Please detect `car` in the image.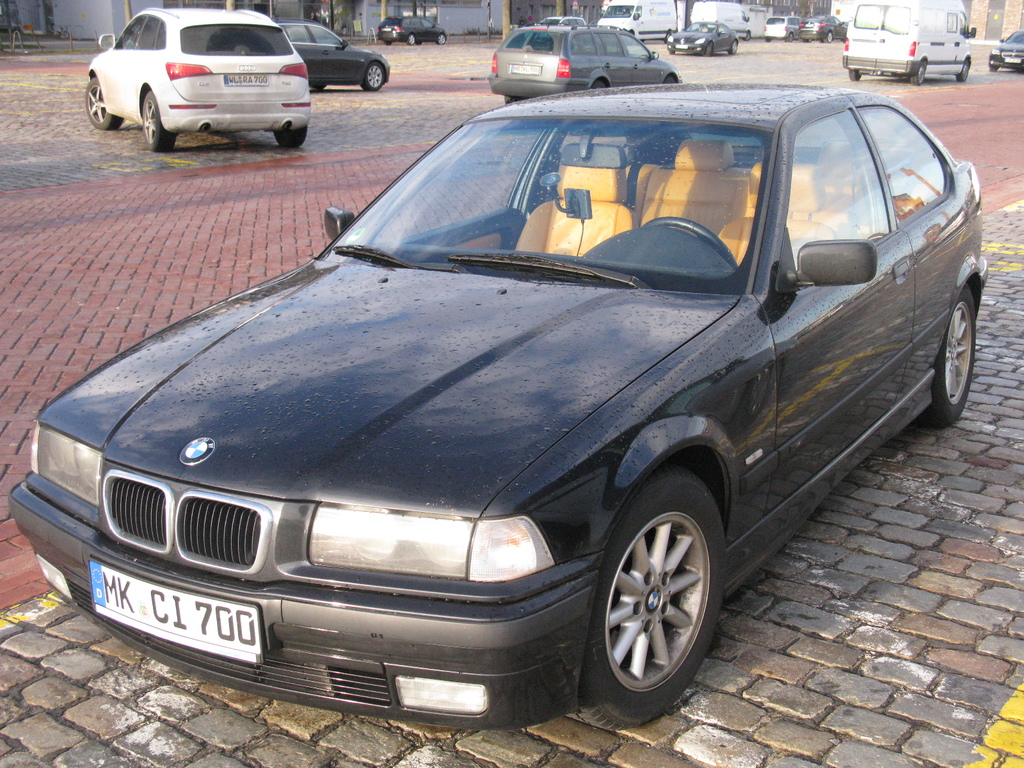
locate(669, 19, 742, 60).
